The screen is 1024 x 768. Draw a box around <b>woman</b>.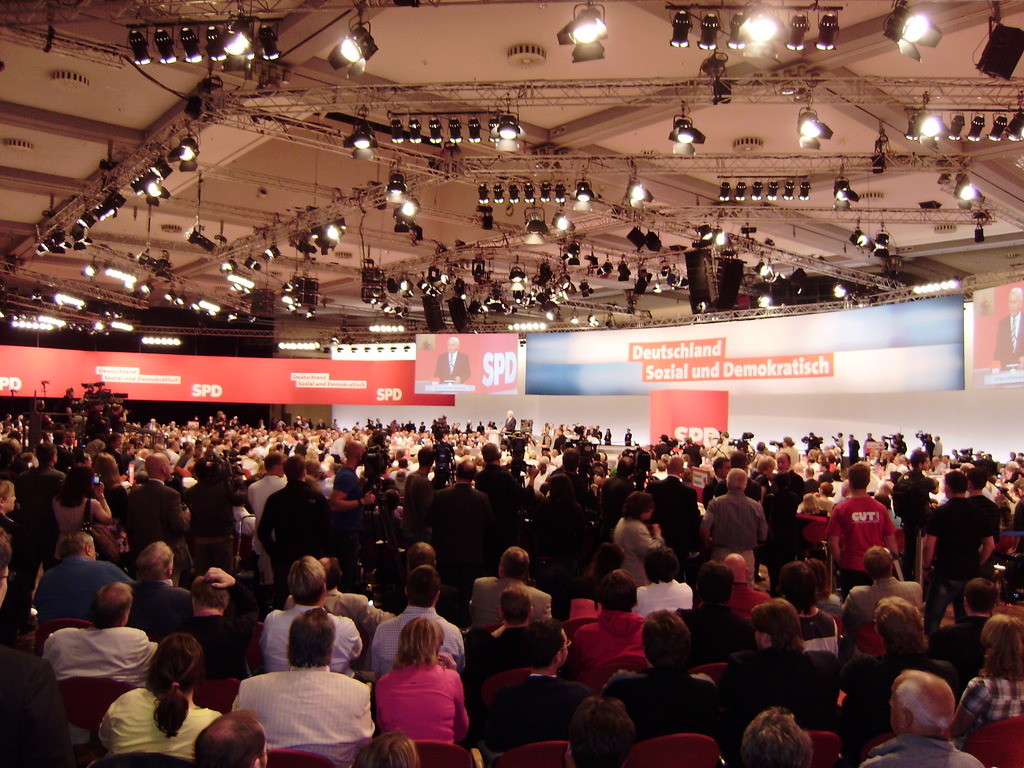
crop(573, 543, 625, 602).
